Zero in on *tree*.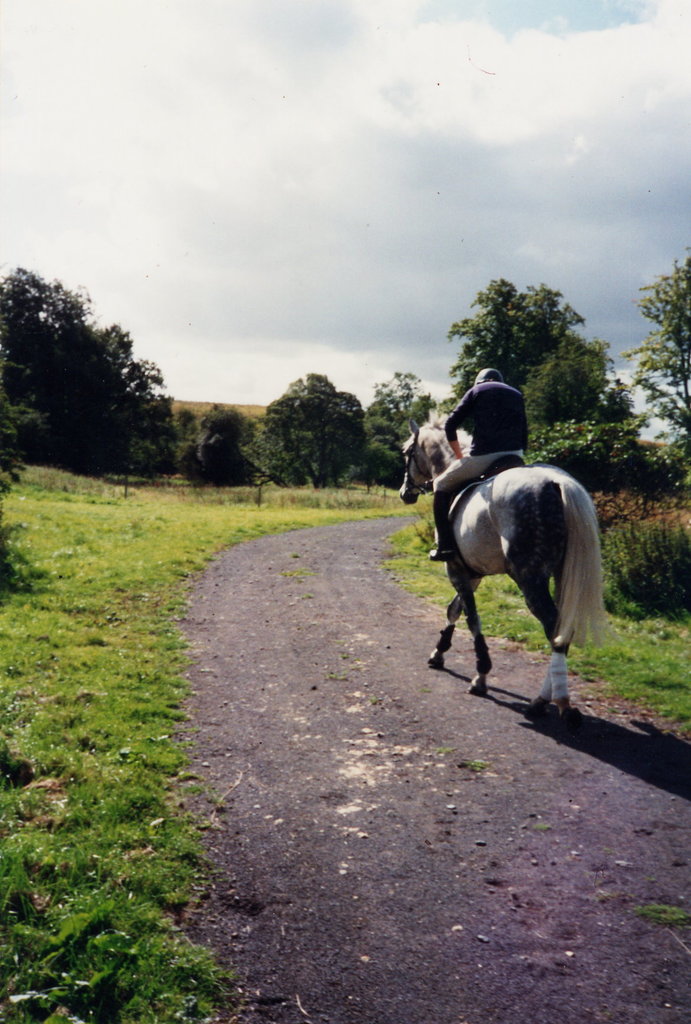
Zeroed in: 523/352/637/429.
